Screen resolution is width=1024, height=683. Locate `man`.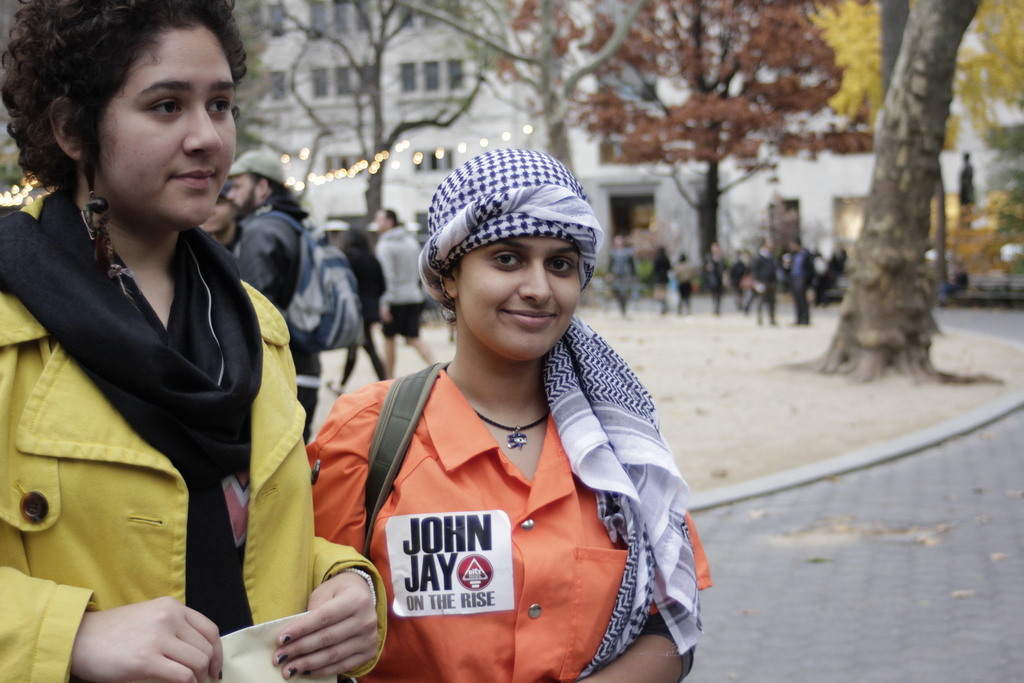
box=[226, 148, 327, 438].
